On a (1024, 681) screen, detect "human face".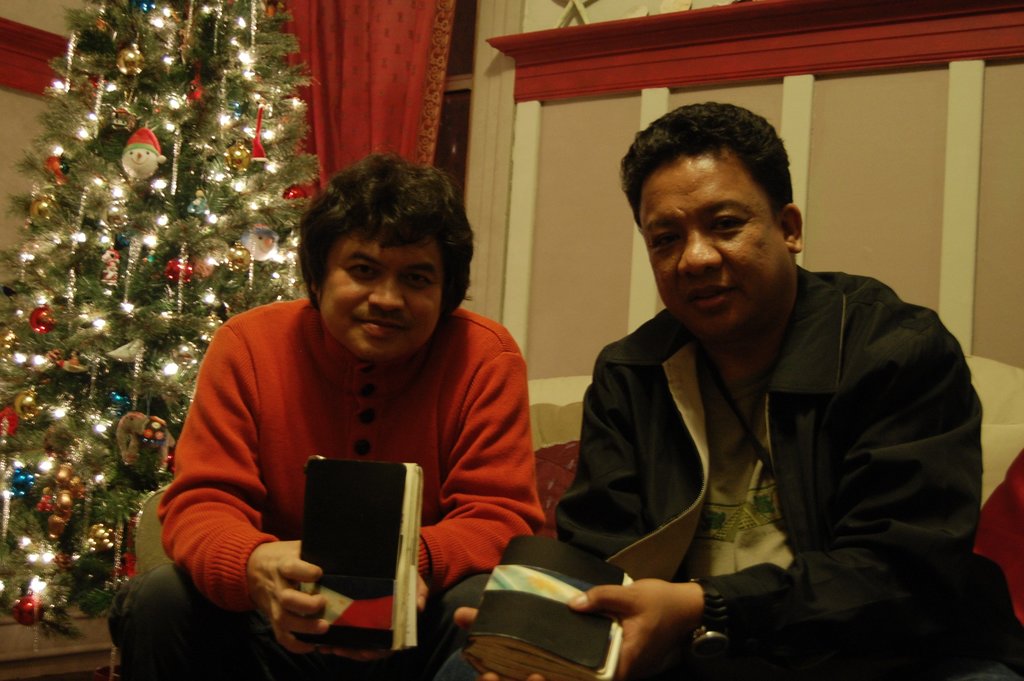
left=638, top=145, right=787, bottom=339.
